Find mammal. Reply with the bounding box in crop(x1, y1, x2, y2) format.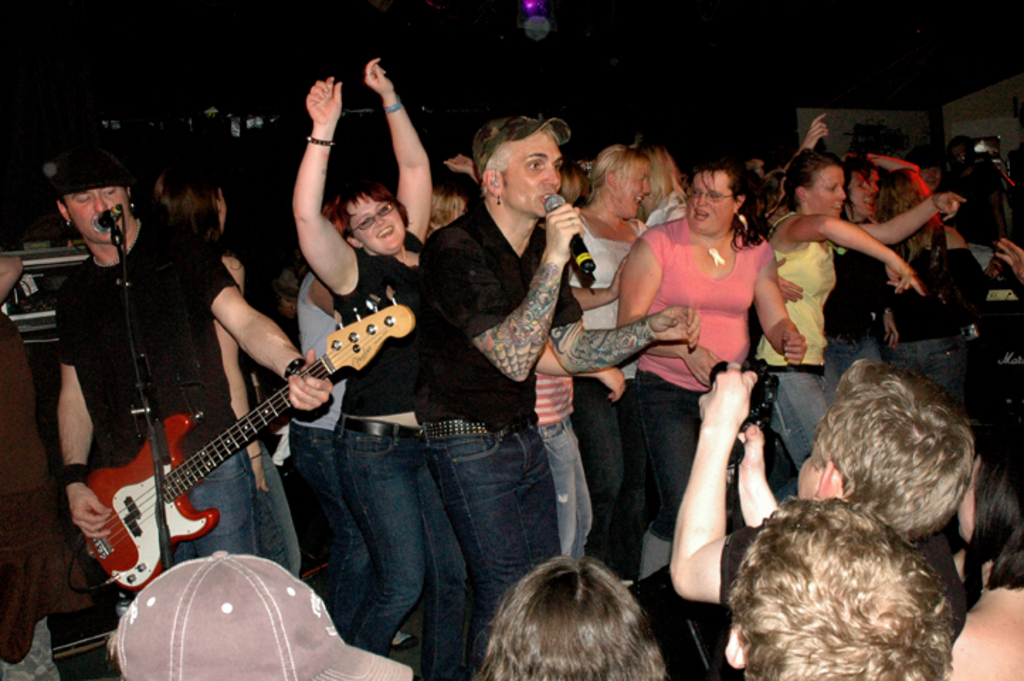
crop(706, 499, 977, 680).
